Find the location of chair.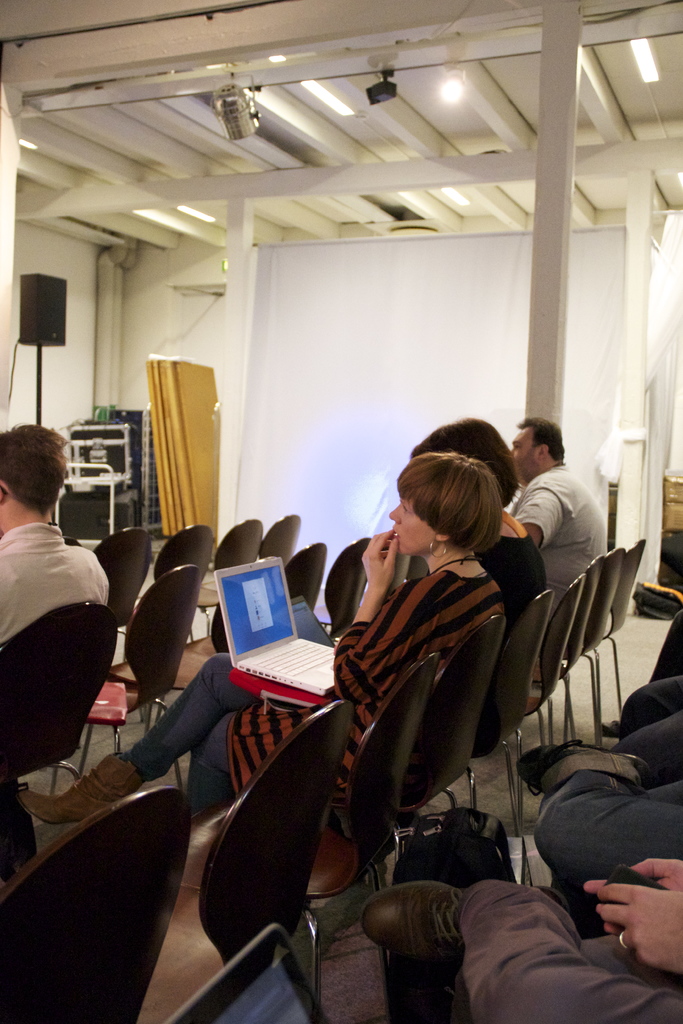
Location: (94,522,153,659).
